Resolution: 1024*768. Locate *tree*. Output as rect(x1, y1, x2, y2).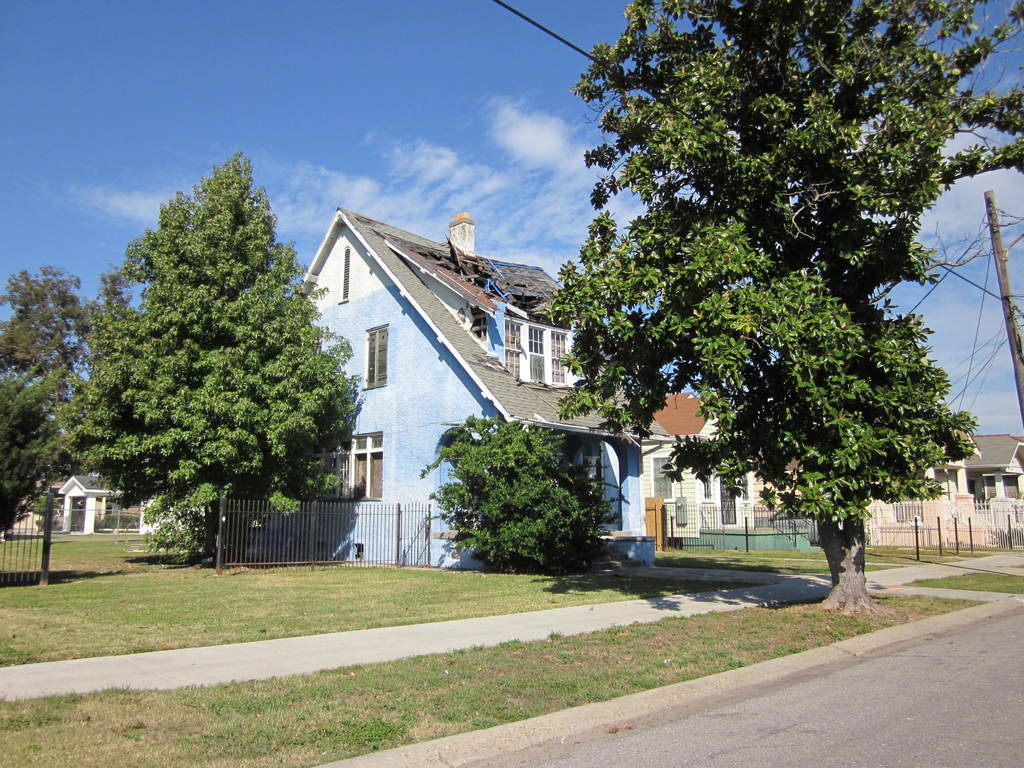
rect(413, 417, 612, 578).
